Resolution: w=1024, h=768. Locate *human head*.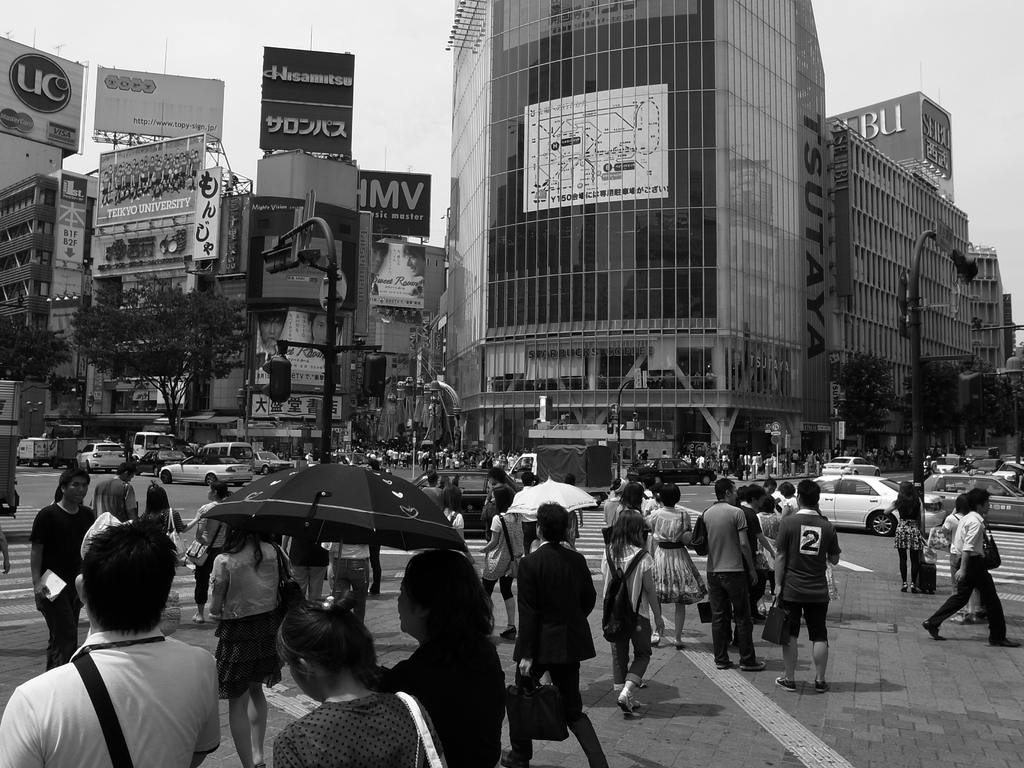
{"x1": 535, "y1": 500, "x2": 570, "y2": 541}.
